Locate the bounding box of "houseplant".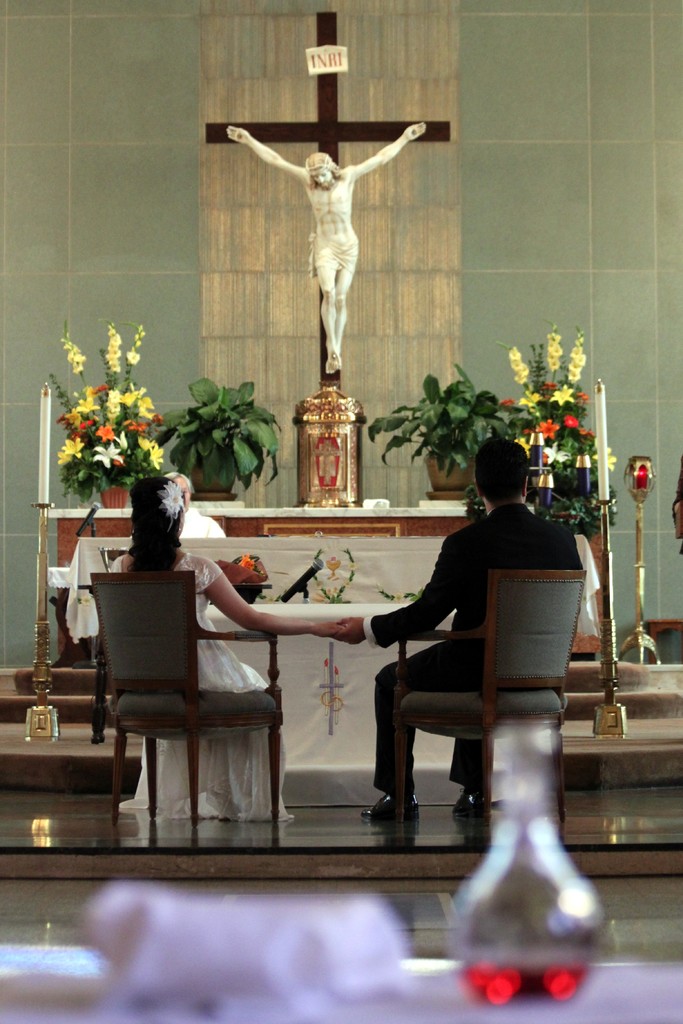
Bounding box: left=500, top=319, right=621, bottom=502.
